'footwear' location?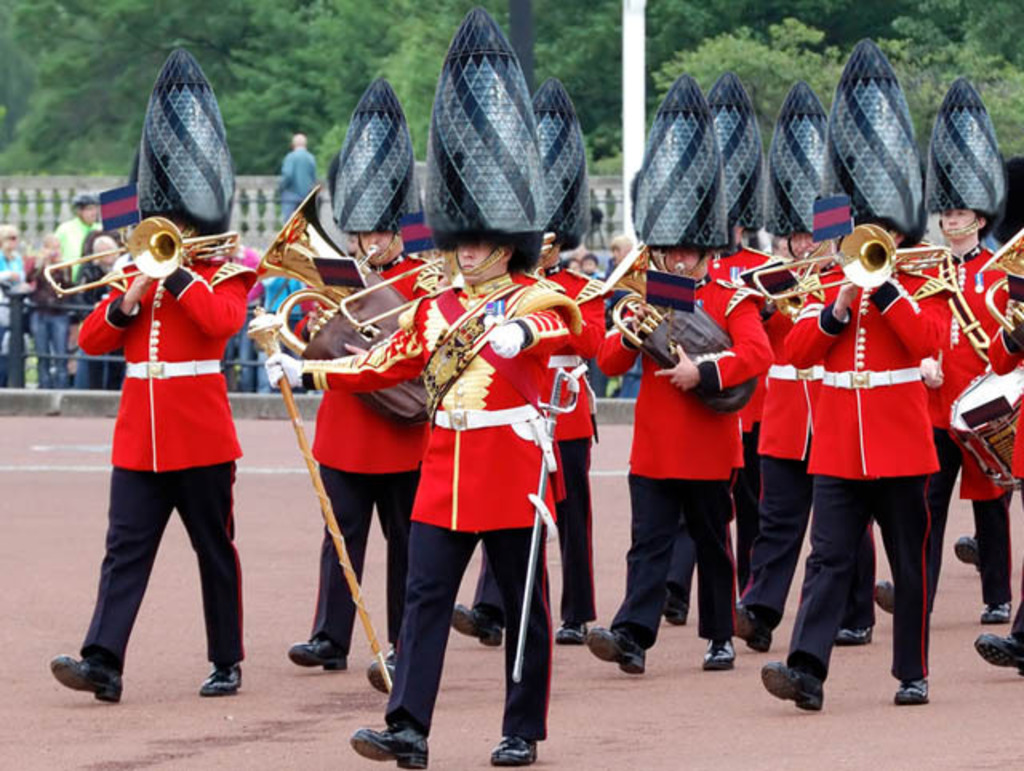
<bbox>982, 595, 1019, 619</bbox>
